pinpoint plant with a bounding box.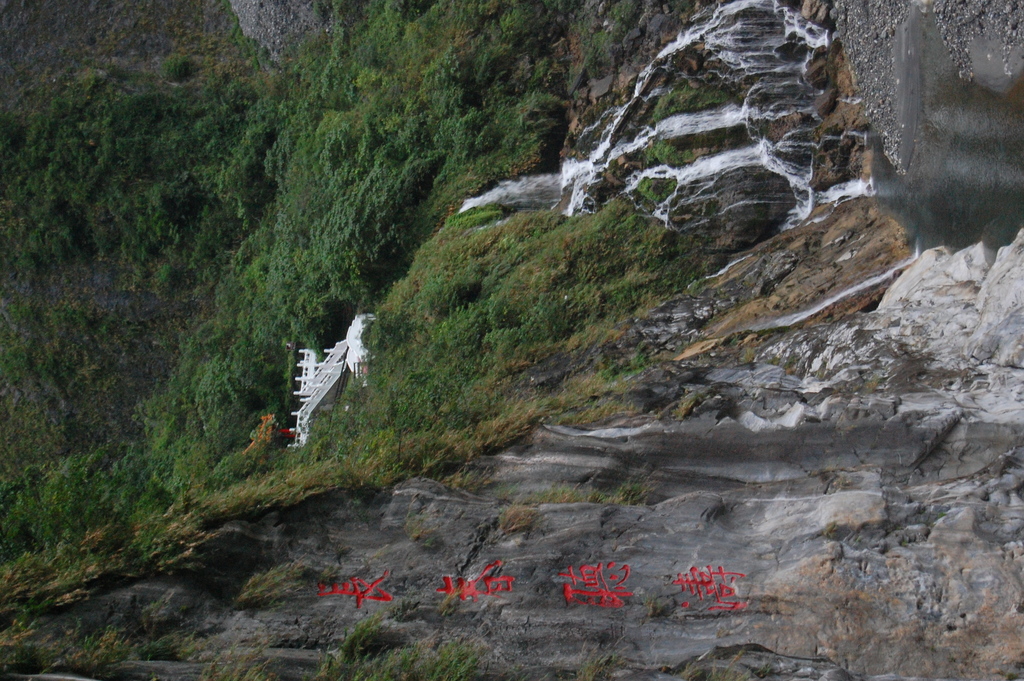
region(510, 469, 665, 512).
